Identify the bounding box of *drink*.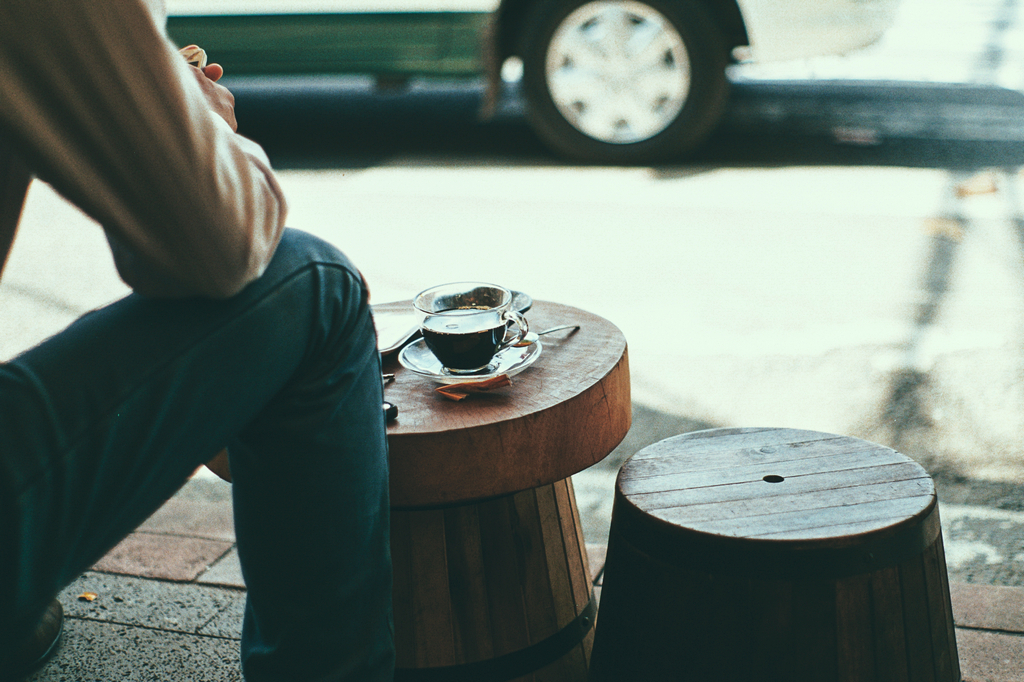
[x1=420, y1=303, x2=508, y2=371].
